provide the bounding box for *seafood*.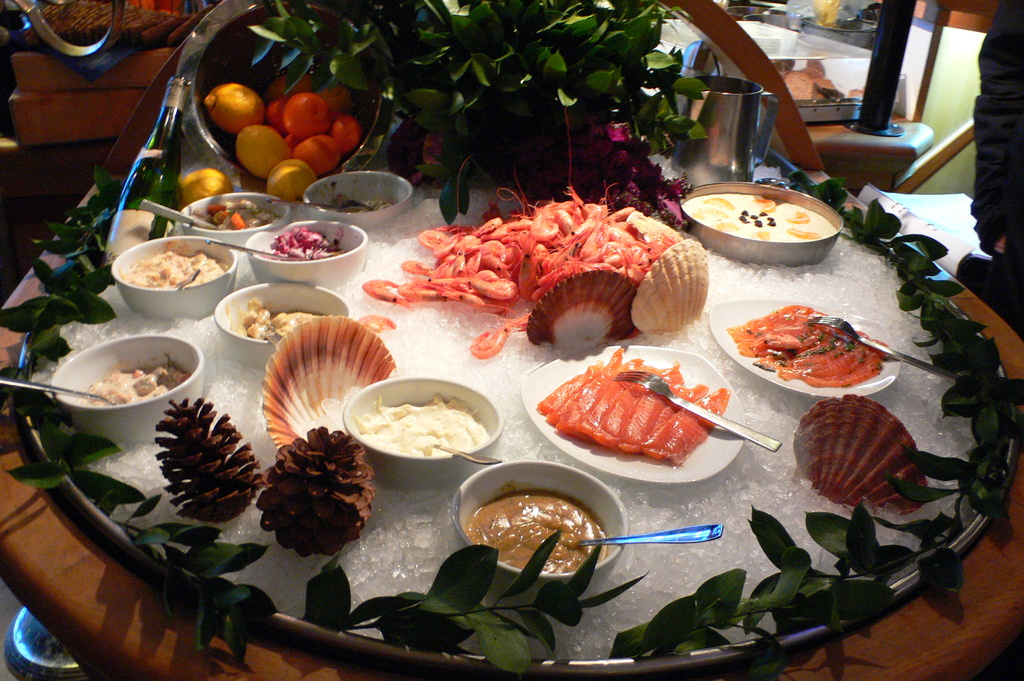
796,393,926,518.
